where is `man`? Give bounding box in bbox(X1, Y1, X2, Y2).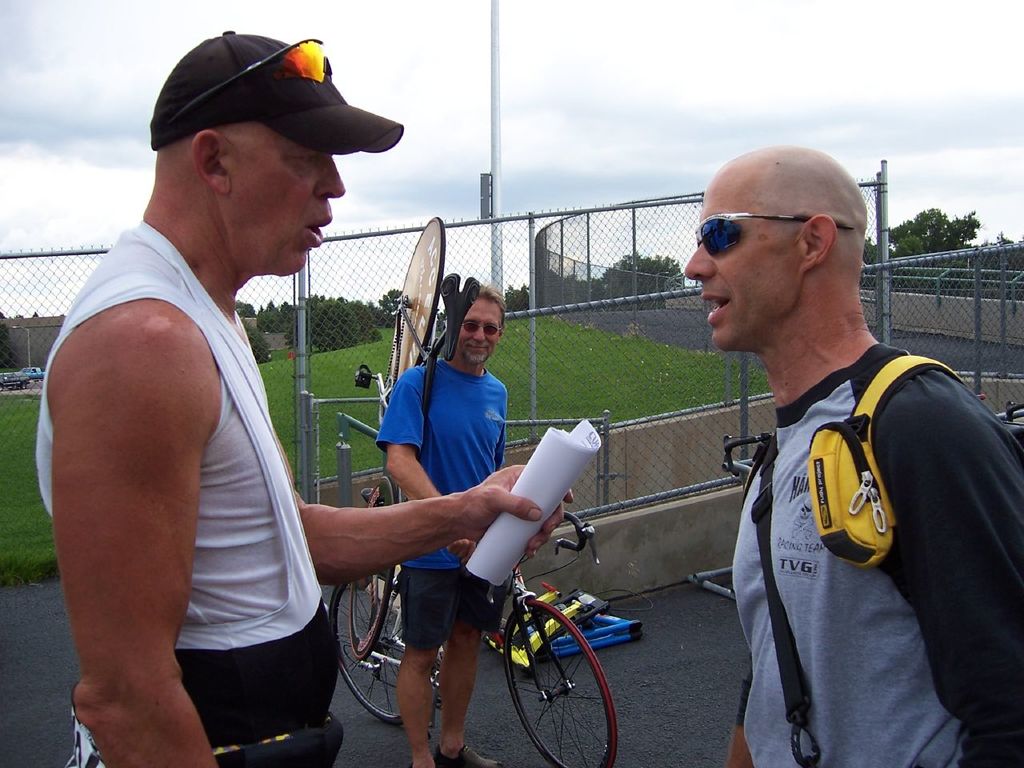
bbox(680, 144, 1023, 767).
